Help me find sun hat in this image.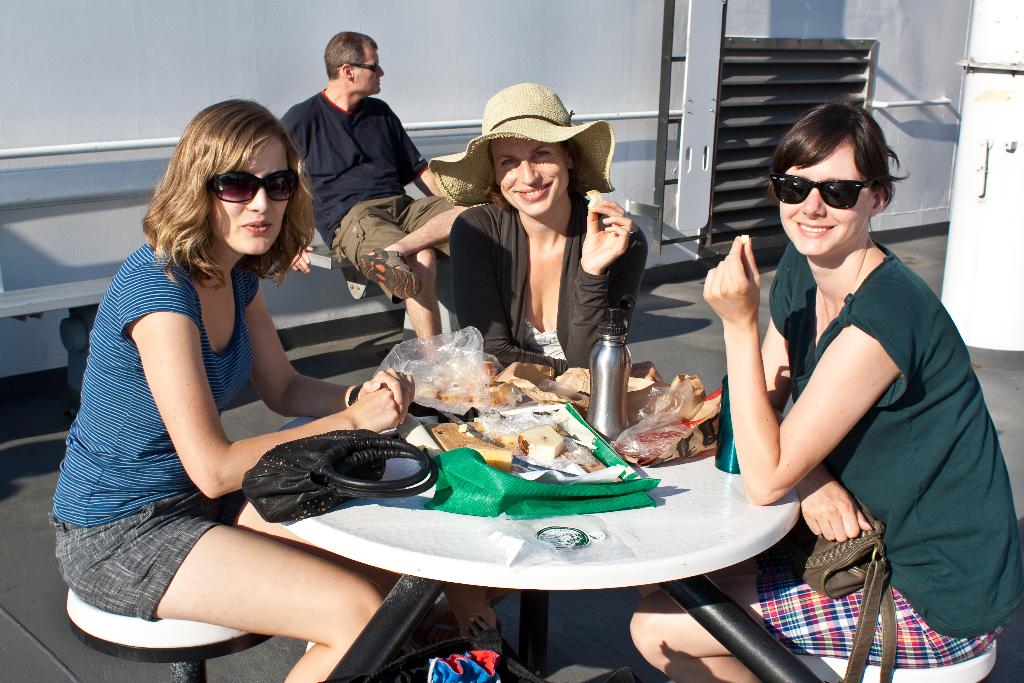
Found it: detection(421, 78, 615, 210).
